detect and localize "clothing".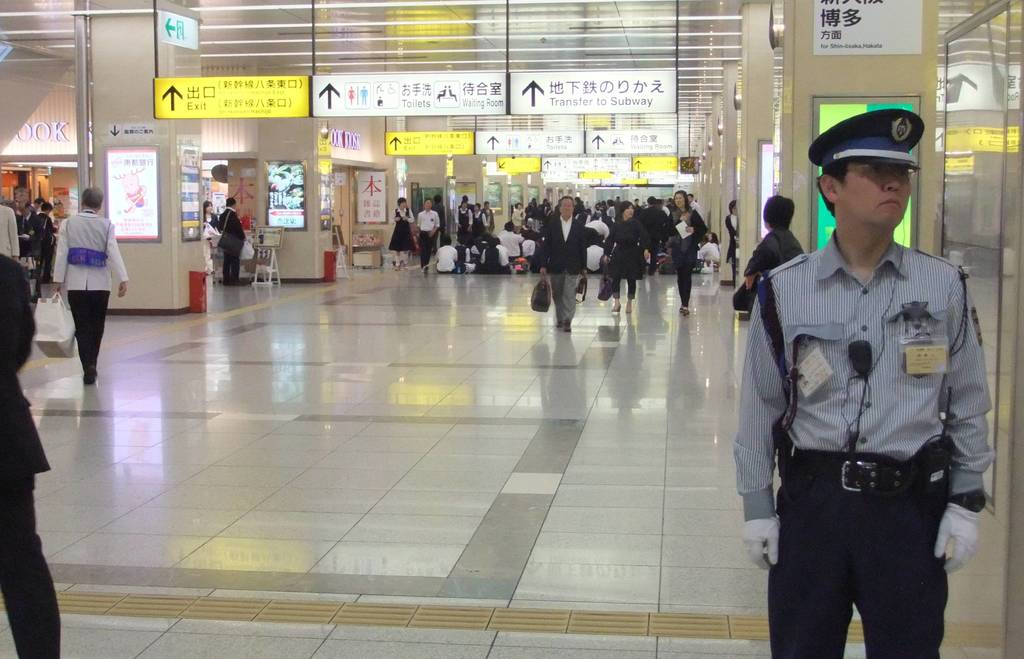
Localized at {"left": 518, "top": 237, "right": 534, "bottom": 264}.
